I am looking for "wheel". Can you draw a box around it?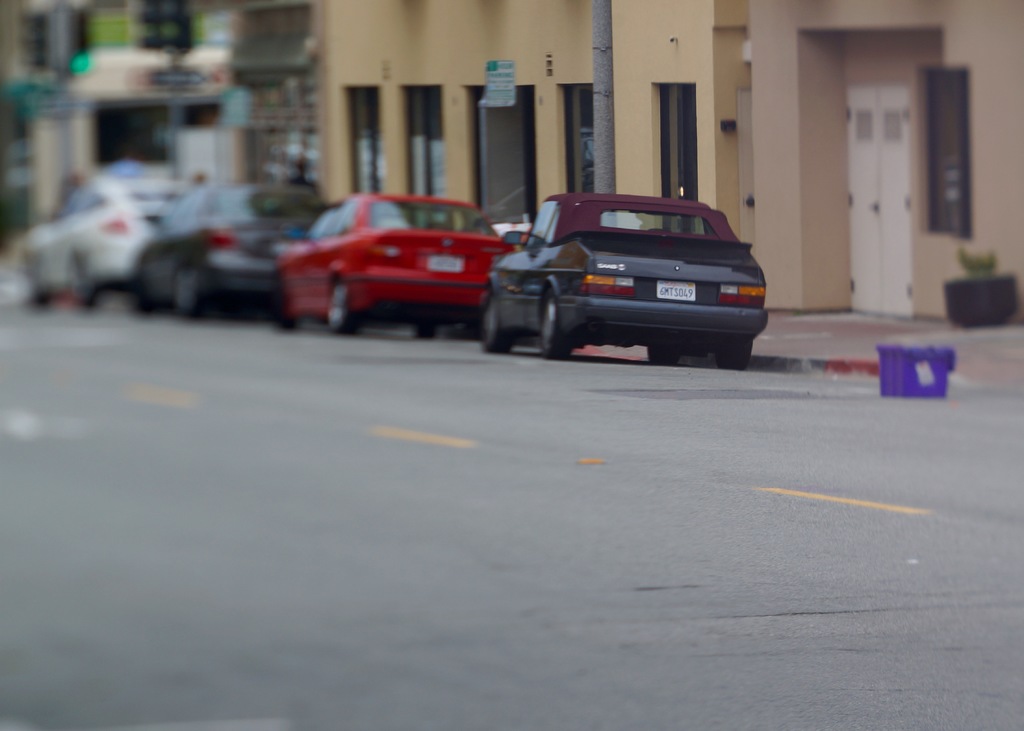
Sure, the bounding box is [415,323,442,349].
